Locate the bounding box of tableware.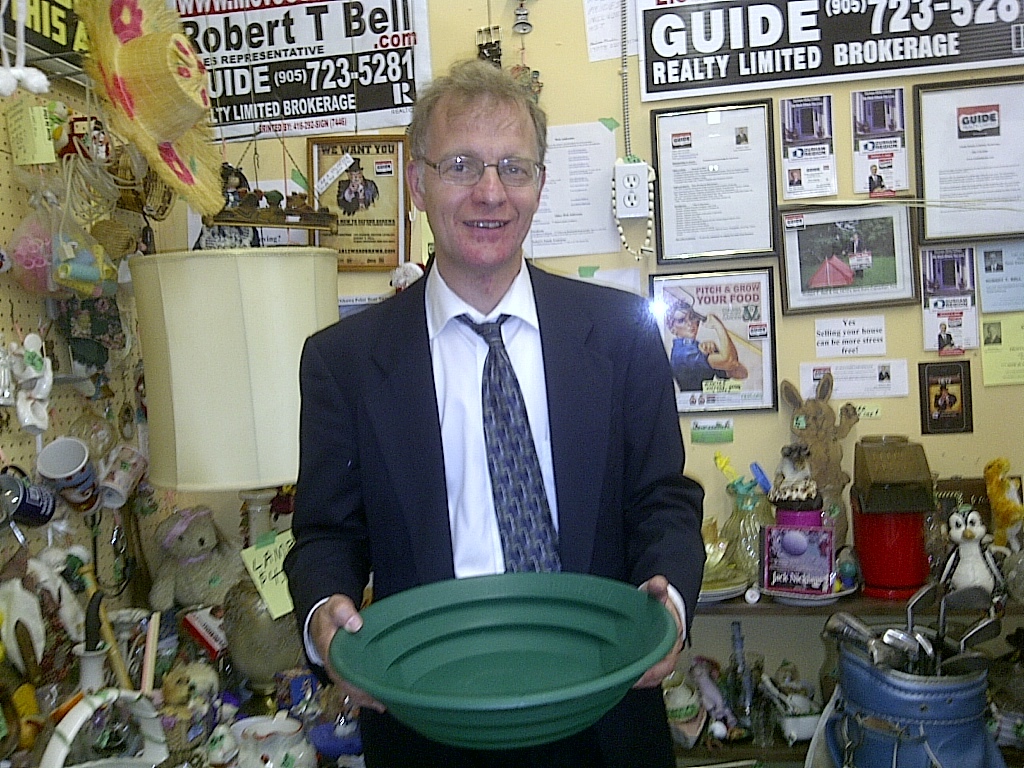
Bounding box: Rect(0, 463, 57, 529).
